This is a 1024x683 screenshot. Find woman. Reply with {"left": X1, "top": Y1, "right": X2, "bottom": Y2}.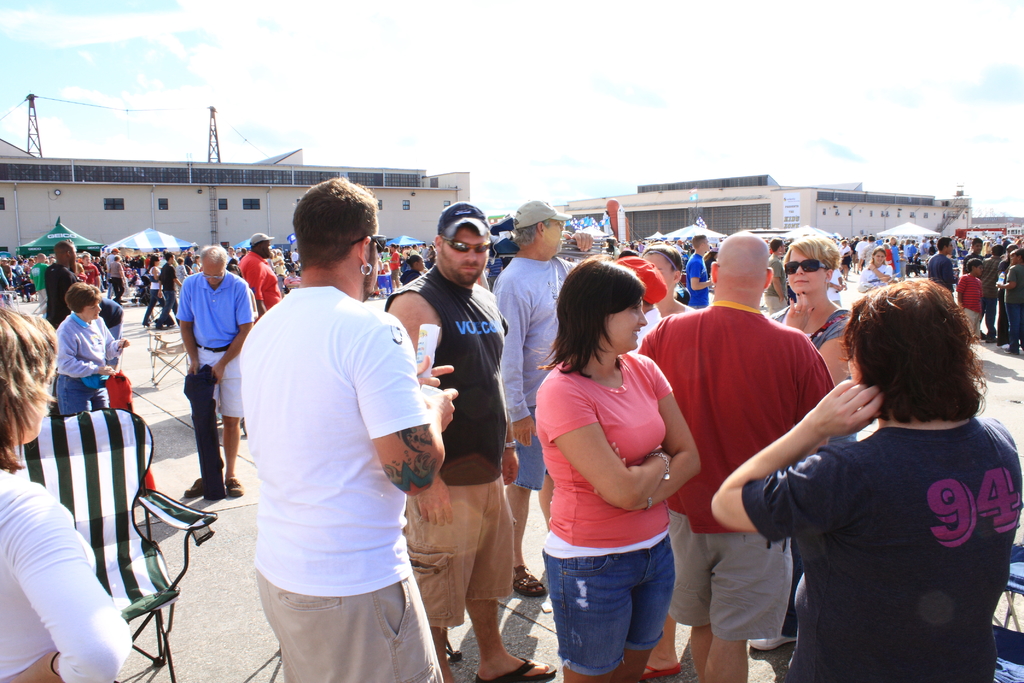
{"left": 0, "top": 307, "right": 127, "bottom": 682}.
